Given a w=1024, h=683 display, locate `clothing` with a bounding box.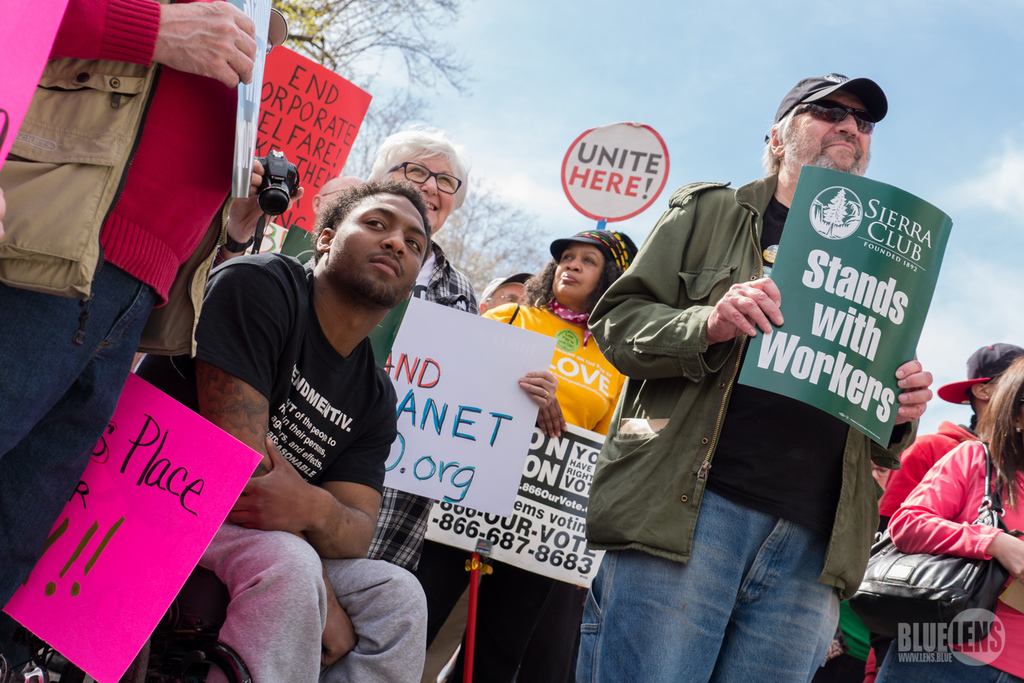
Located: select_region(875, 411, 986, 514).
